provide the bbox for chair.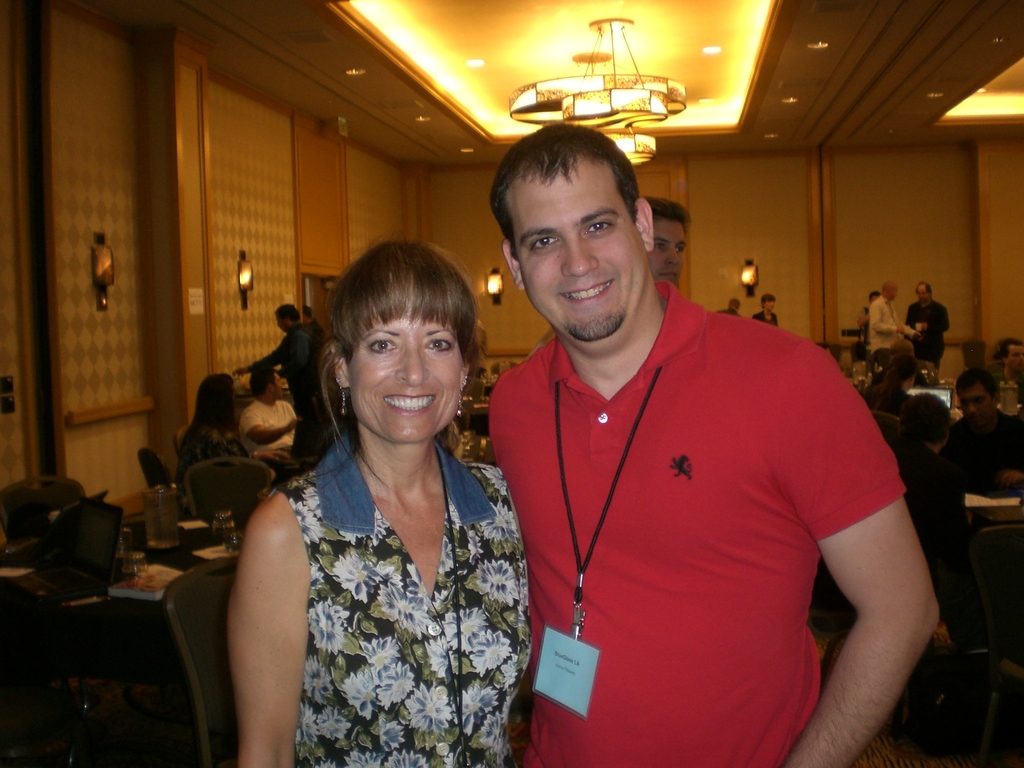
bbox=(968, 520, 1023, 698).
